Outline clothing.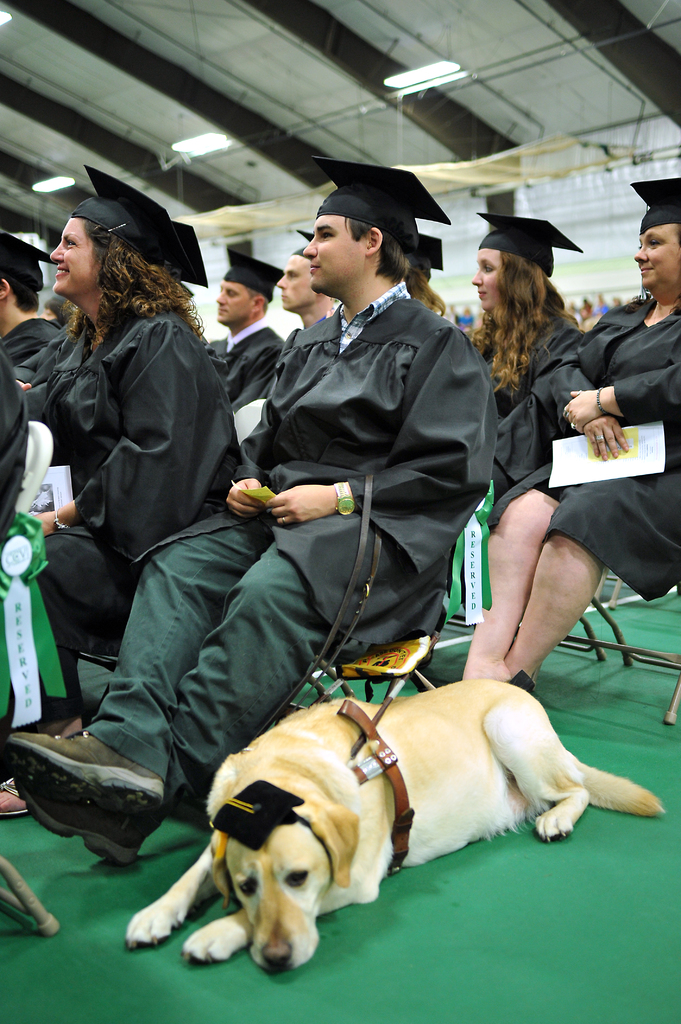
Outline: 22,311,254,719.
